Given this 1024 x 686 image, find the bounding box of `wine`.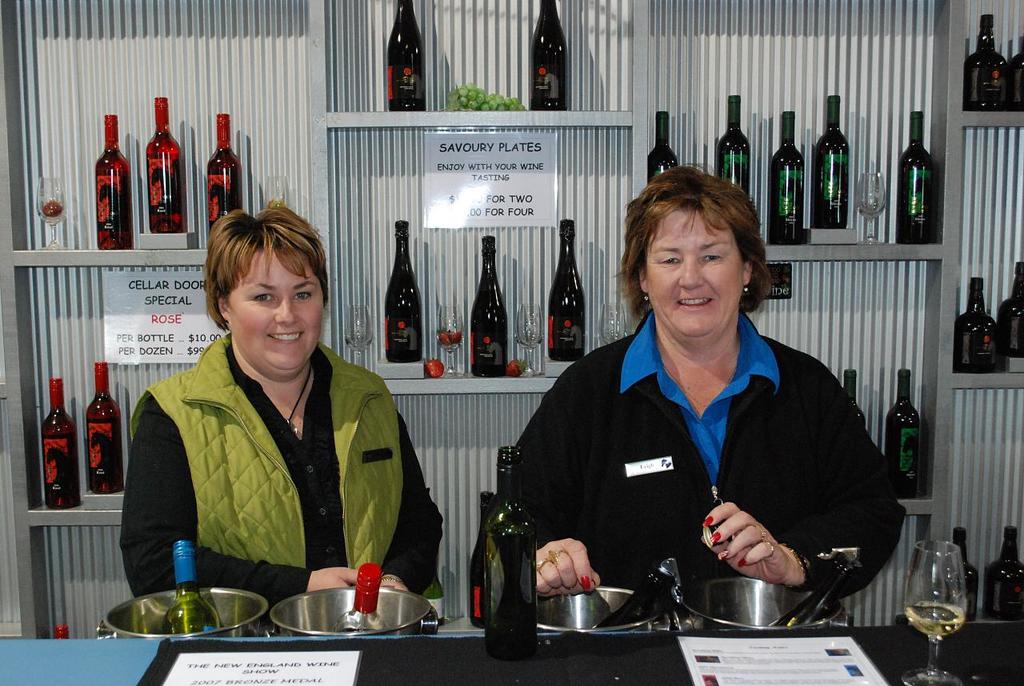
1001,257,1023,351.
